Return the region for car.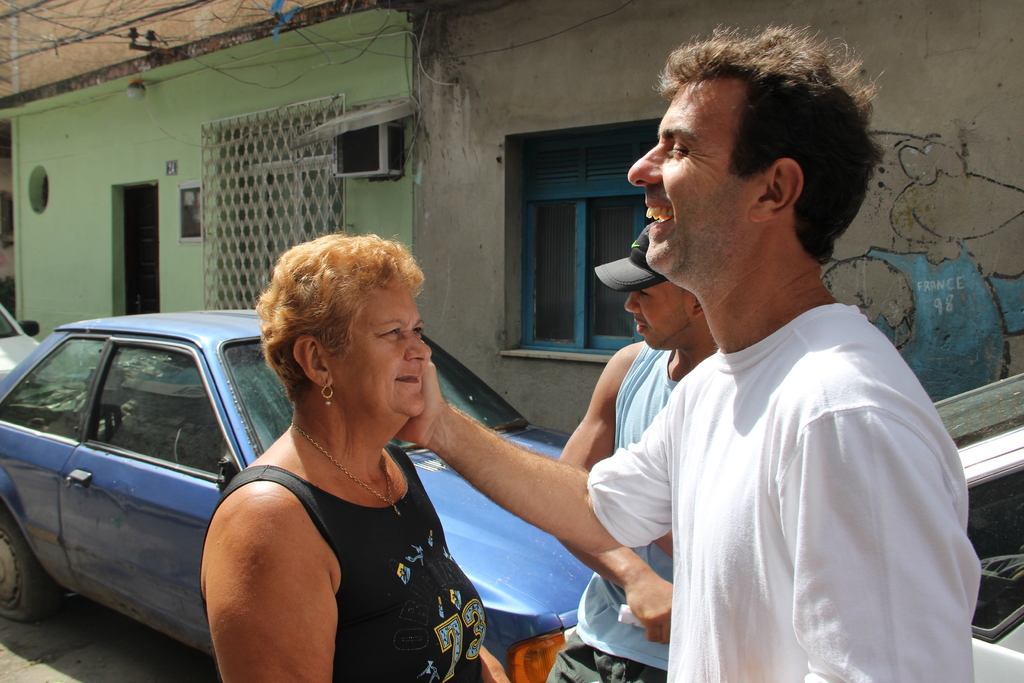
<bbox>0, 308, 674, 682</bbox>.
